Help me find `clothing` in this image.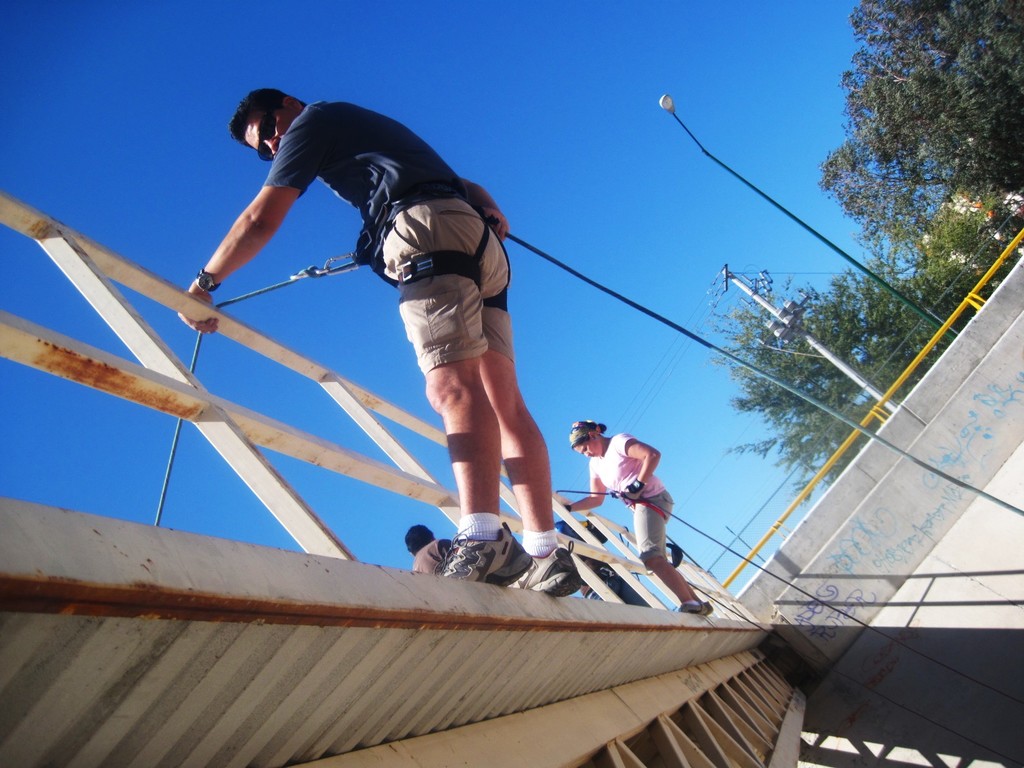
Found it: bbox(260, 97, 515, 379).
